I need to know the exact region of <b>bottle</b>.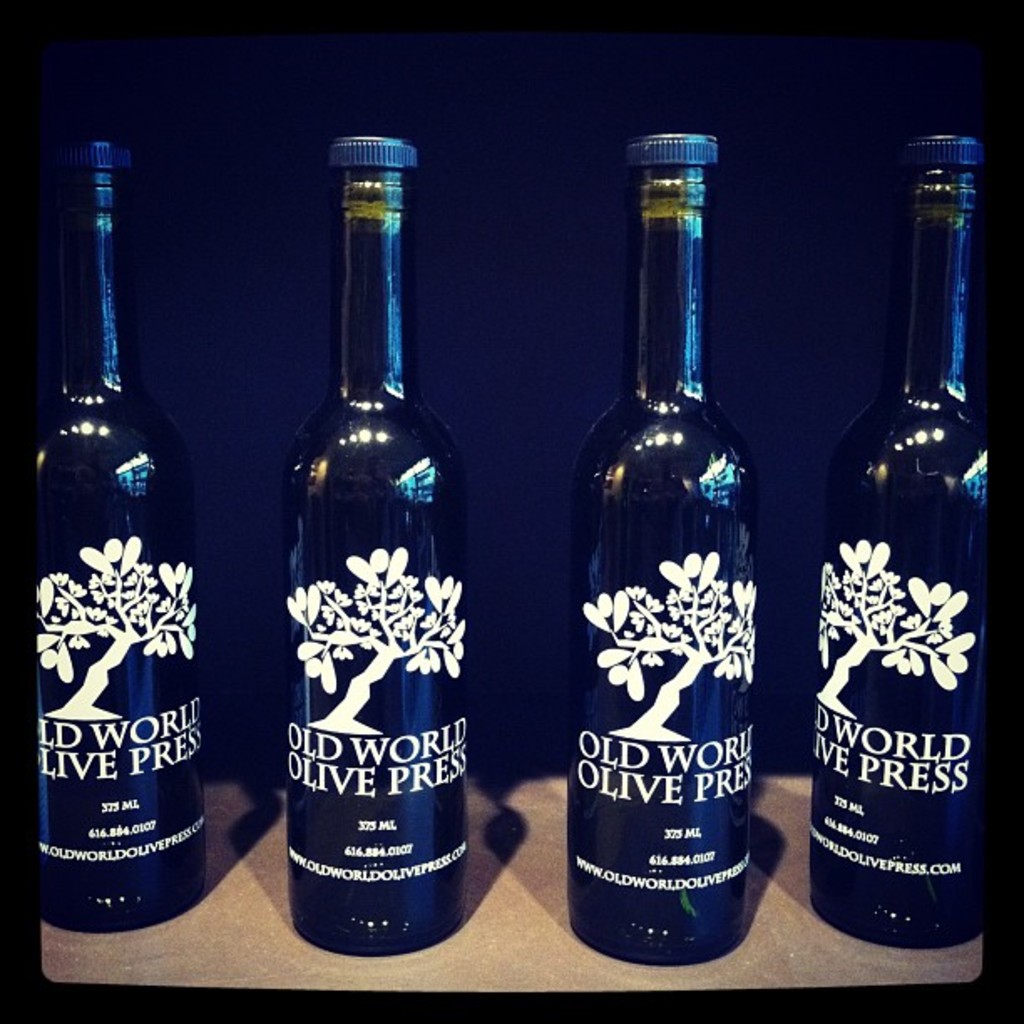
Region: [x1=571, y1=131, x2=775, y2=967].
